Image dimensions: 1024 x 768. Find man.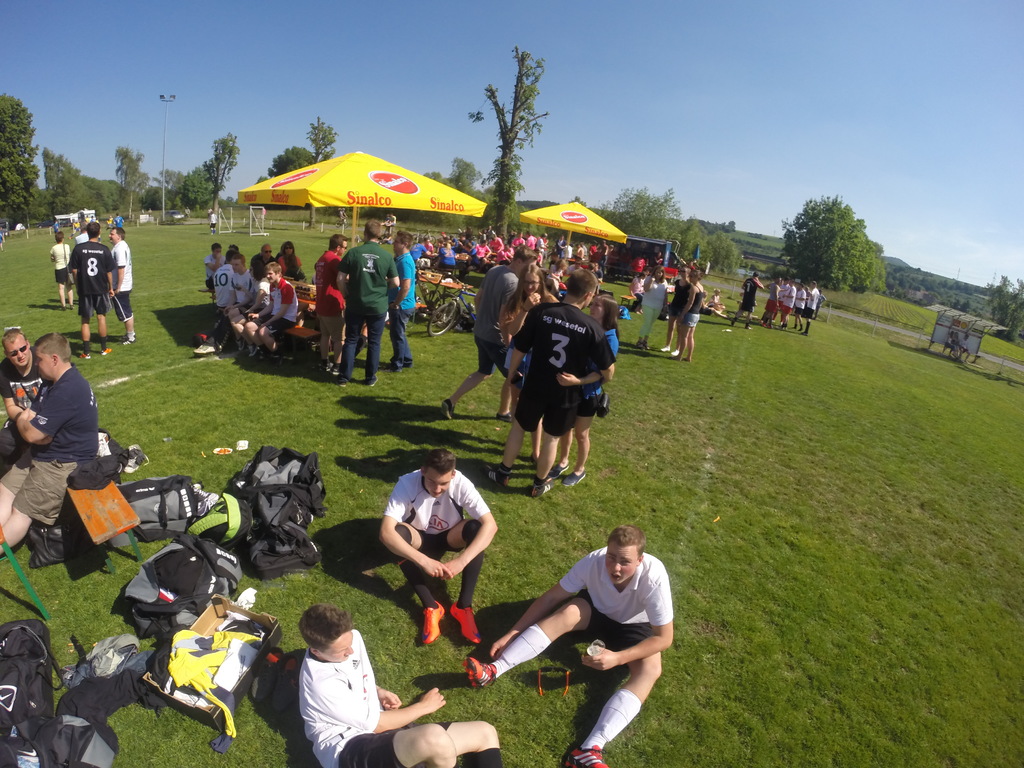
381, 448, 500, 643.
